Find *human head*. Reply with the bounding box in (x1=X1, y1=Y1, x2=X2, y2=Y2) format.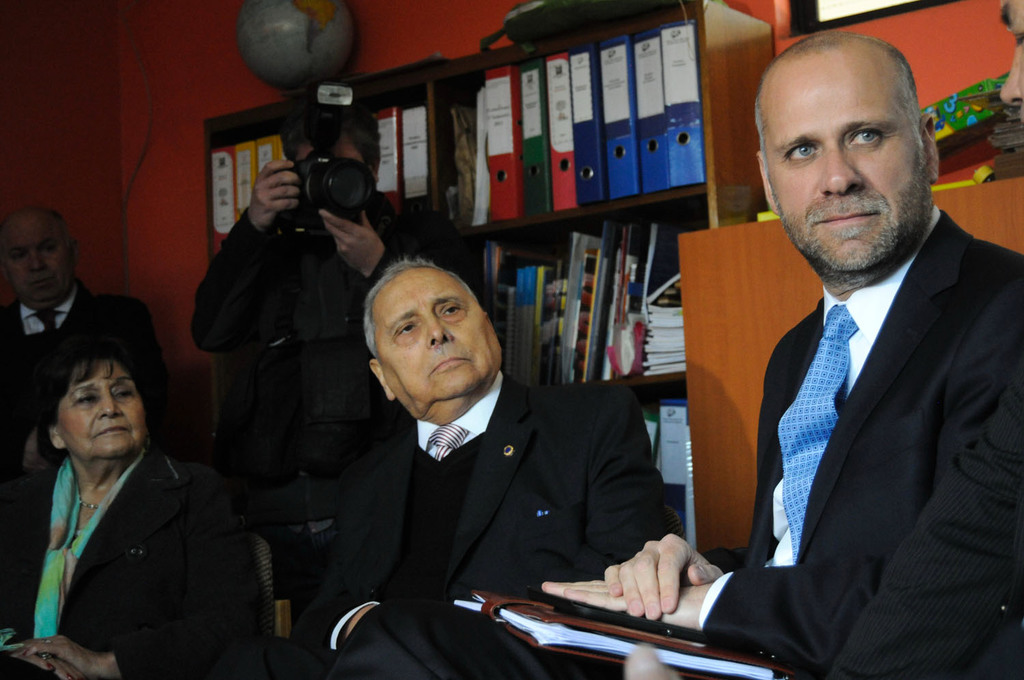
(x1=0, y1=210, x2=83, y2=307).
